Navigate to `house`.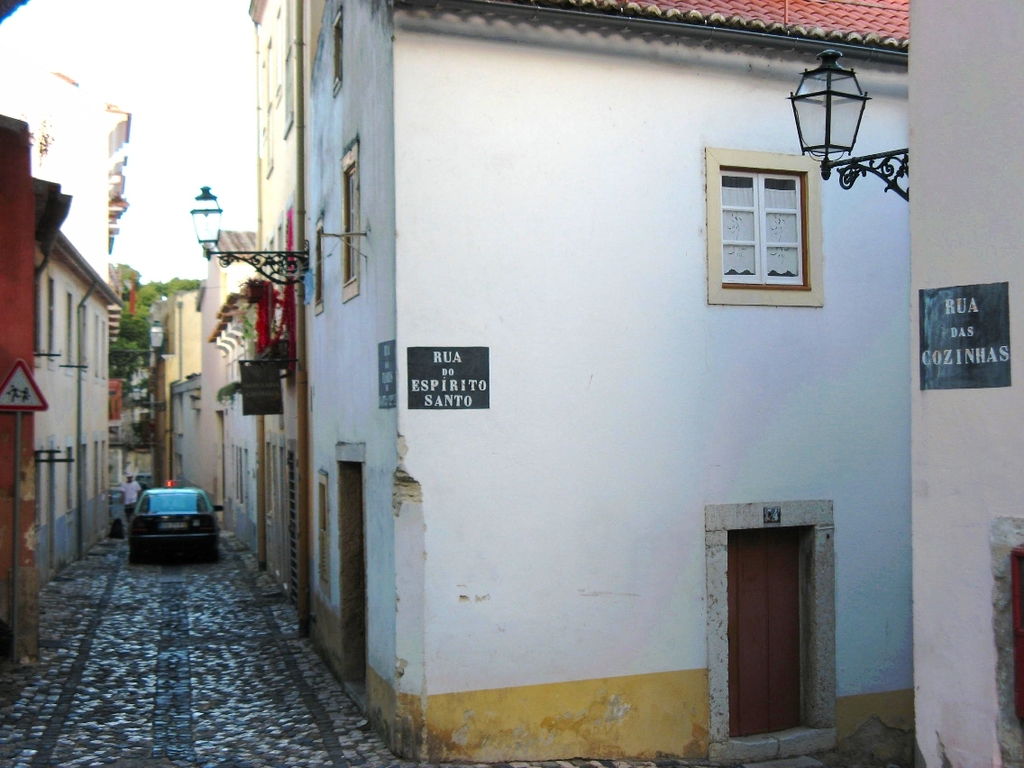
Navigation target: select_region(258, 0, 915, 767).
